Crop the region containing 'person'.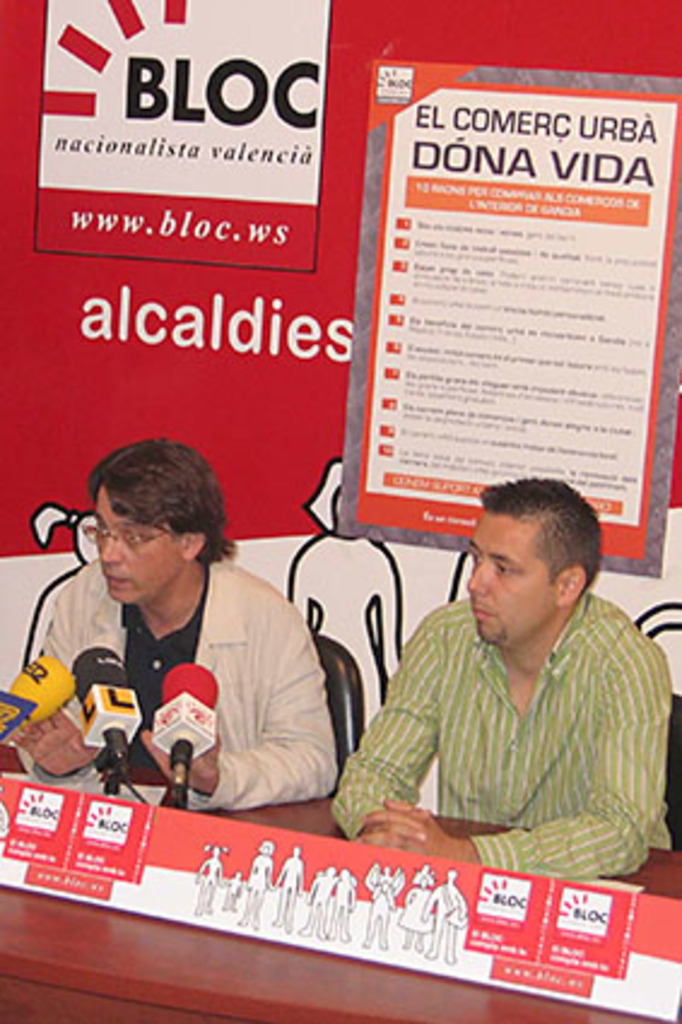
Crop region: detection(34, 431, 333, 851).
